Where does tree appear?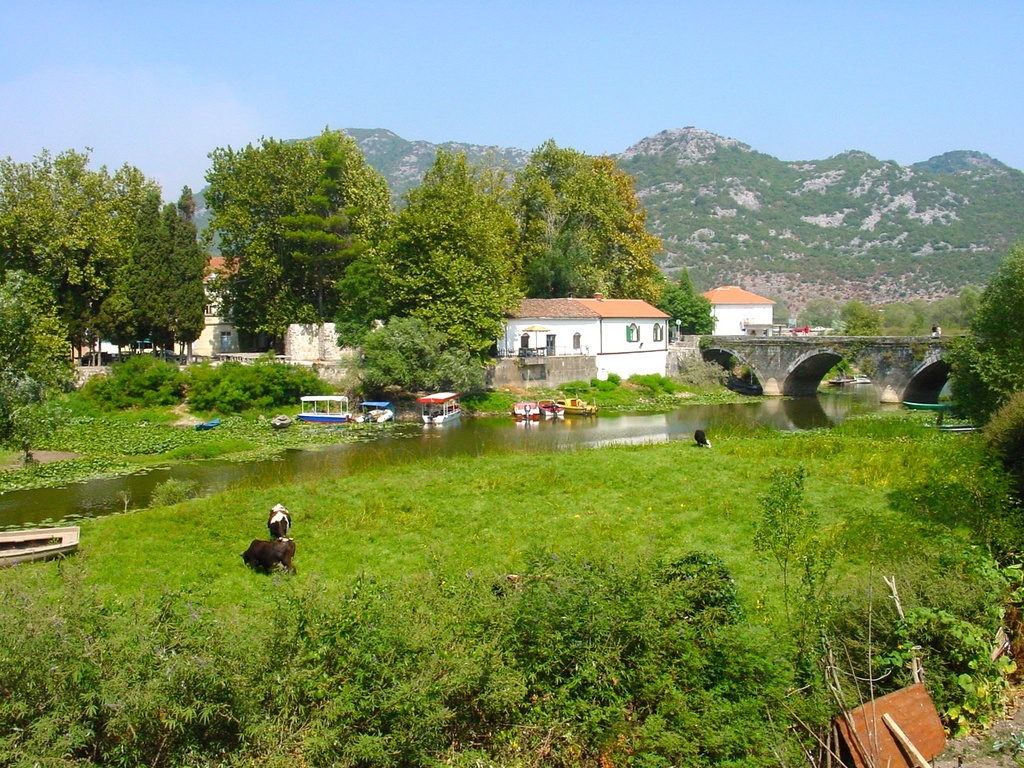
Appears at select_region(362, 306, 482, 402).
